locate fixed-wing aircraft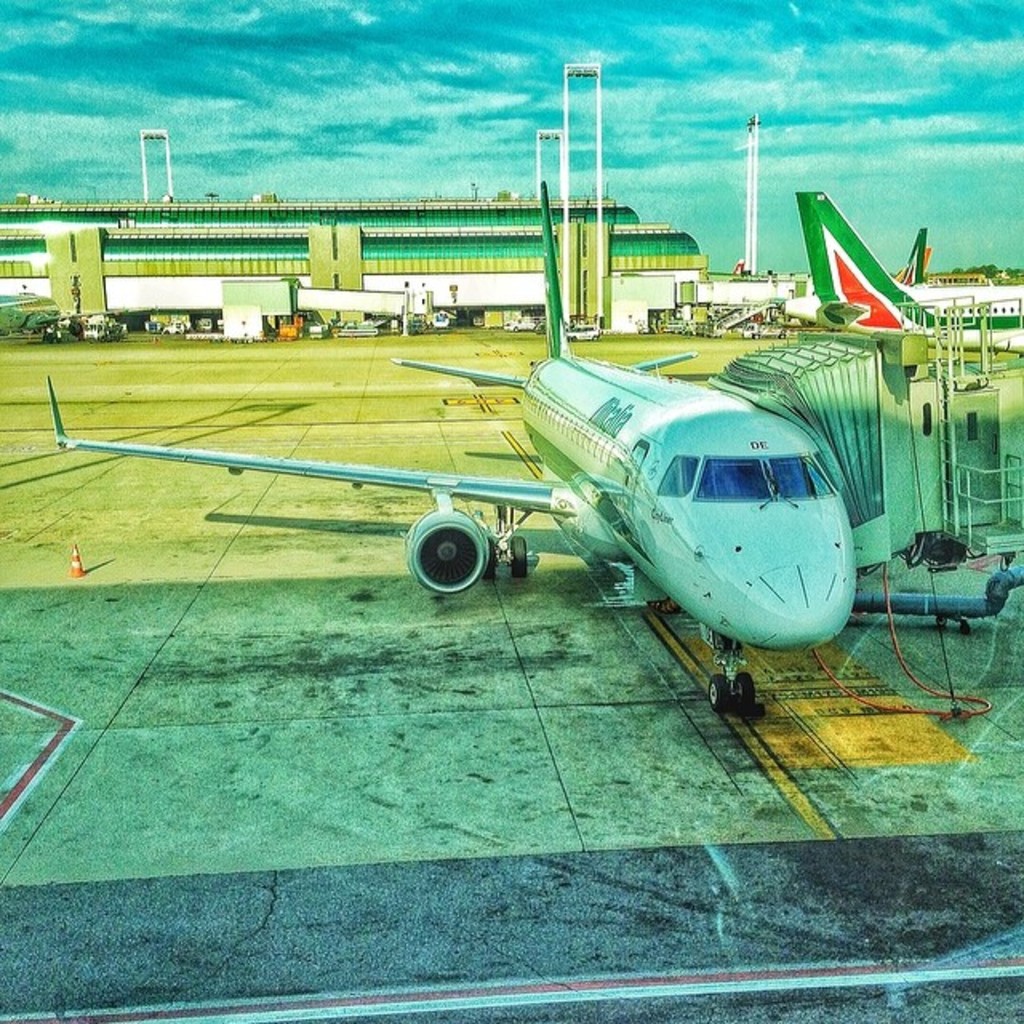
779:186:1022:357
